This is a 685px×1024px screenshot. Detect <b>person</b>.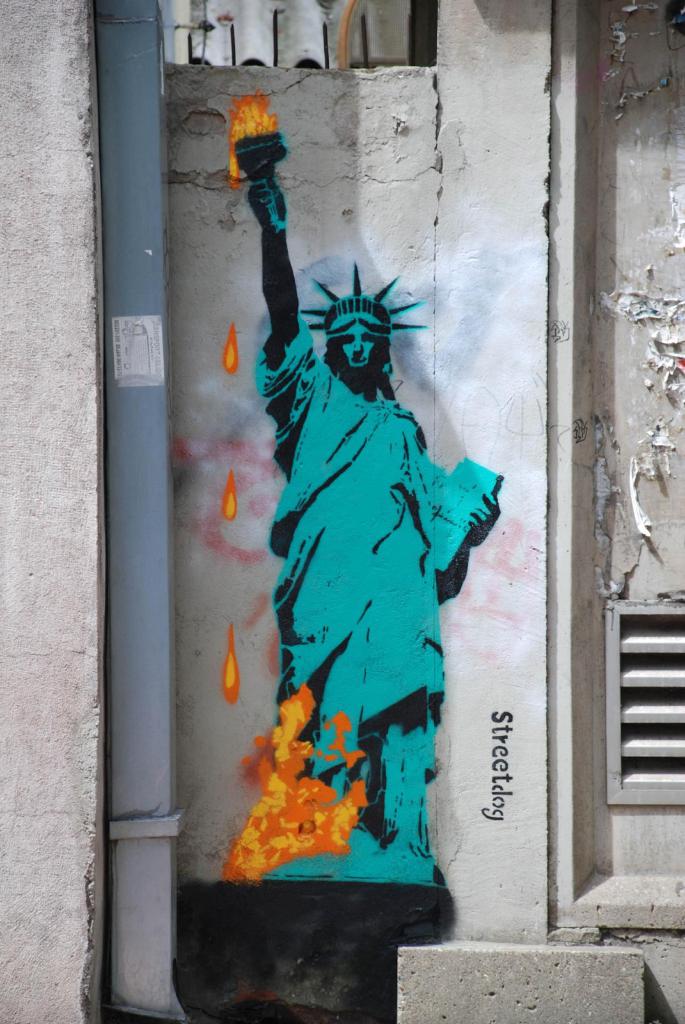
<box>246,175,502,879</box>.
